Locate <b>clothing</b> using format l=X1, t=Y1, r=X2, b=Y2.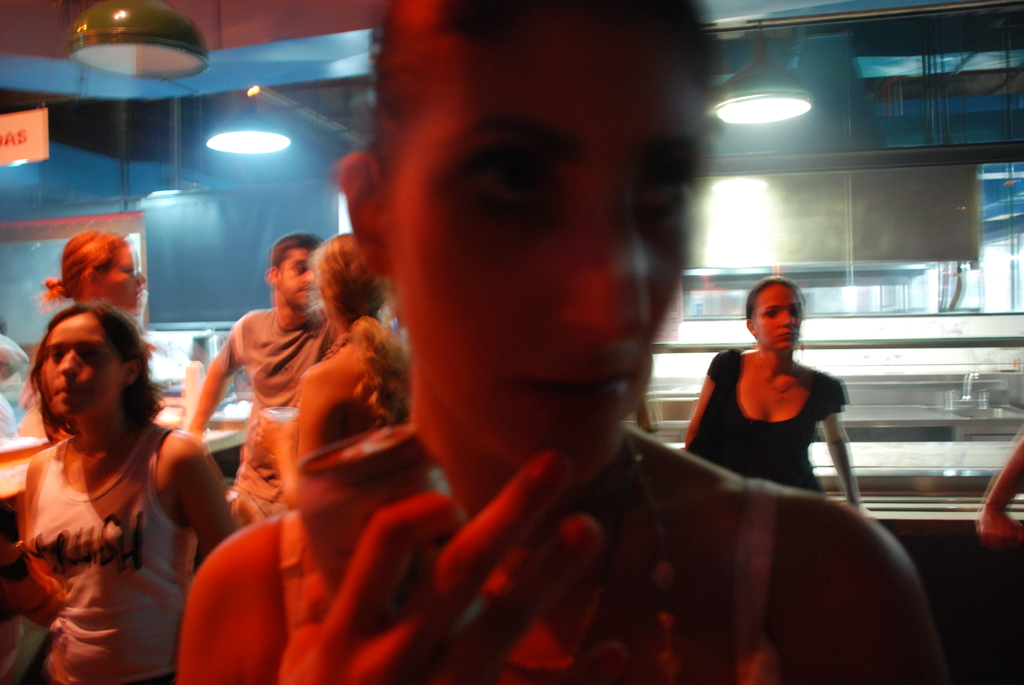
l=206, t=299, r=339, b=534.
